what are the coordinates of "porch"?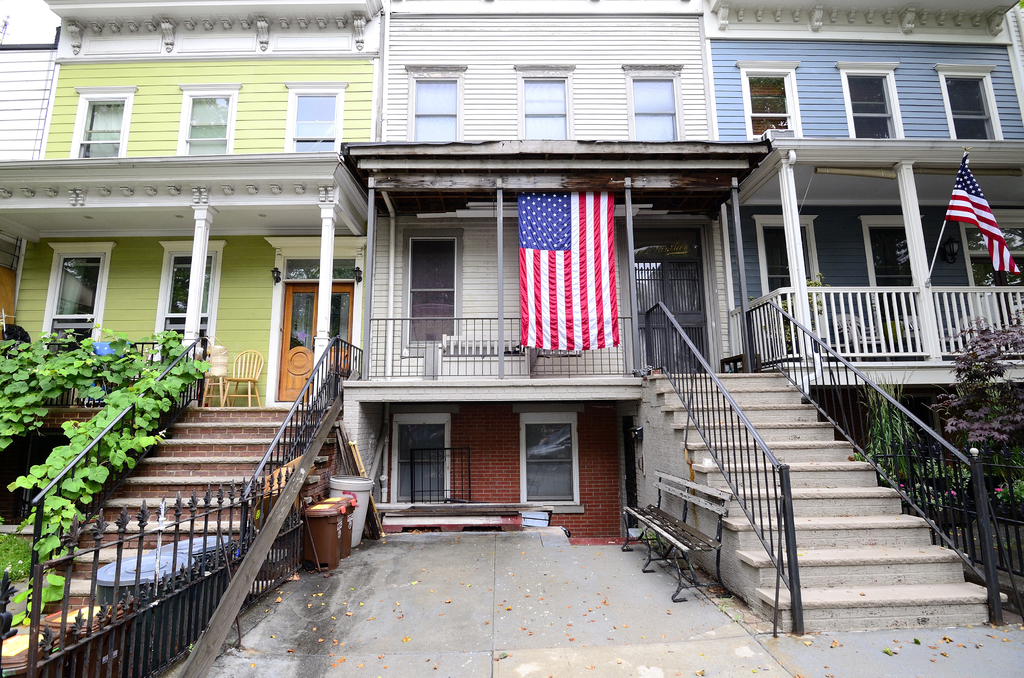
pyautogui.locateOnScreen(0, 339, 365, 410).
